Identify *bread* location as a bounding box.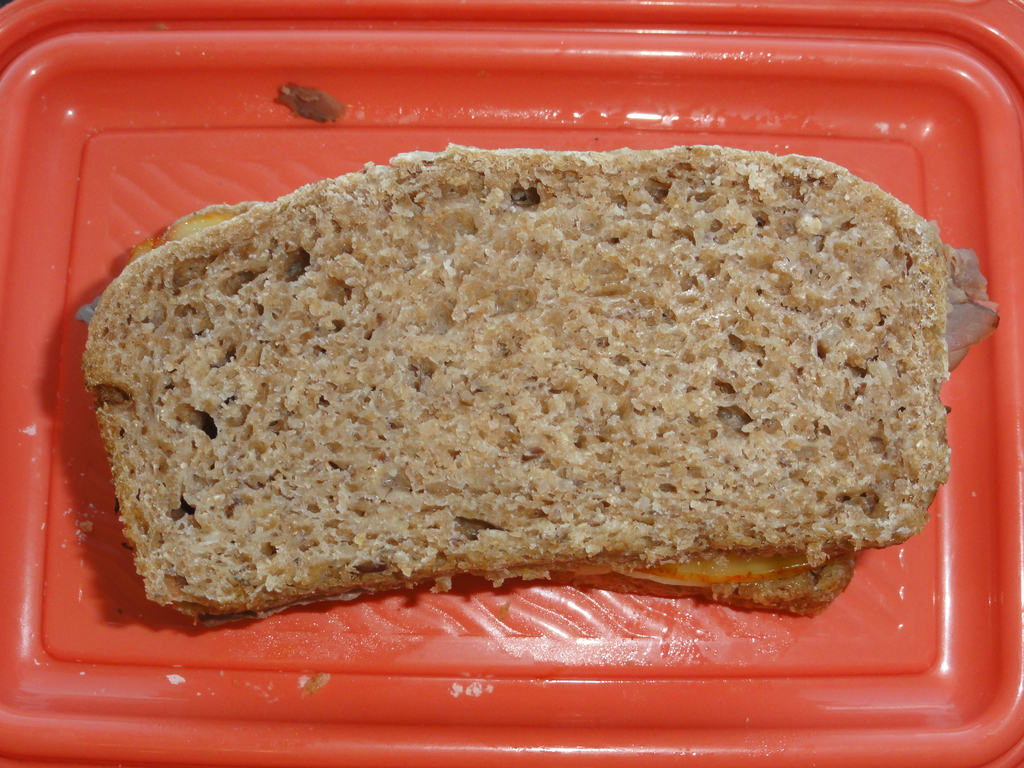
box=[549, 554, 861, 614].
